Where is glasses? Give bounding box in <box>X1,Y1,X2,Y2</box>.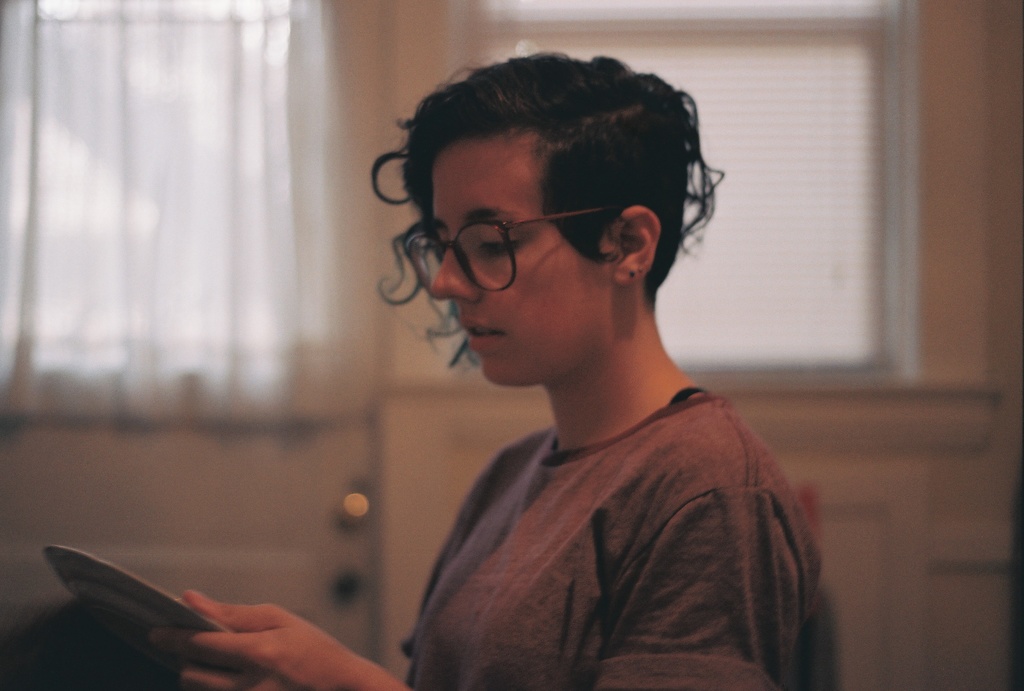
<box>401,205,621,291</box>.
